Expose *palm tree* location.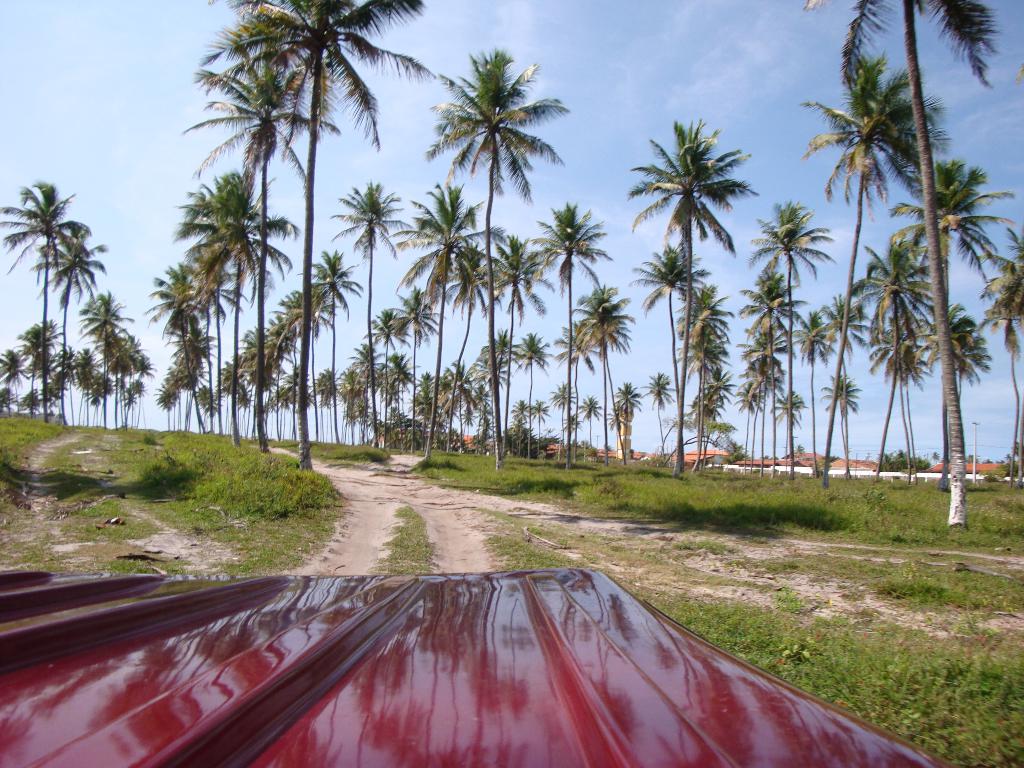
Exposed at [0,183,70,410].
